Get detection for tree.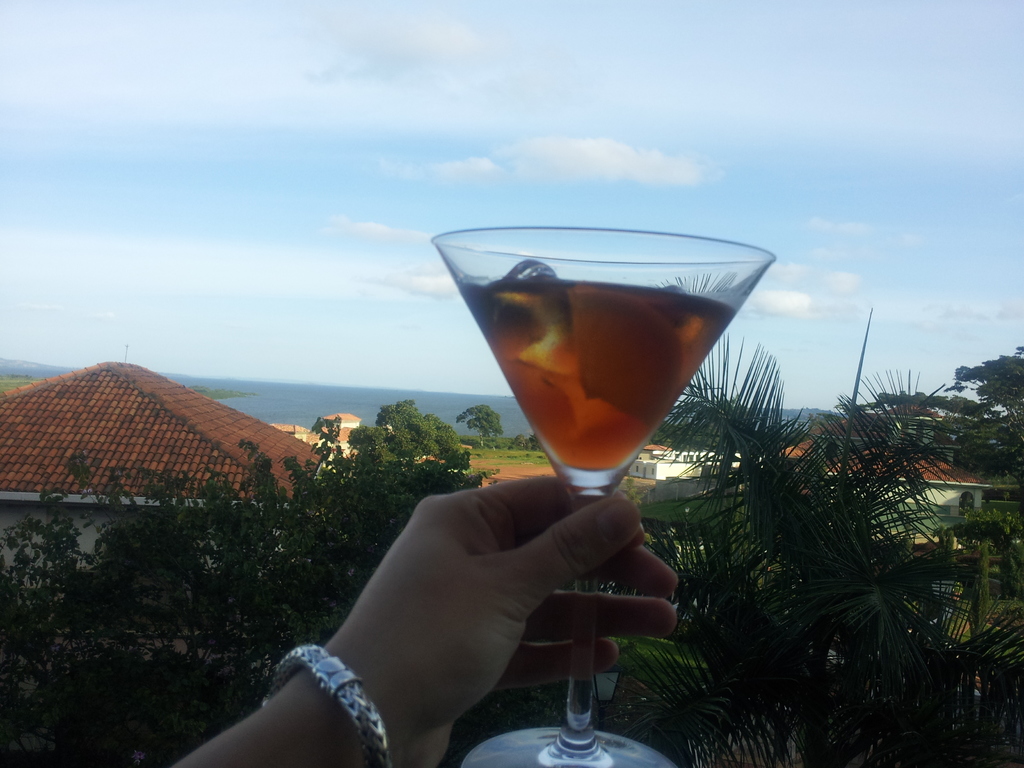
Detection: bbox(451, 396, 503, 466).
